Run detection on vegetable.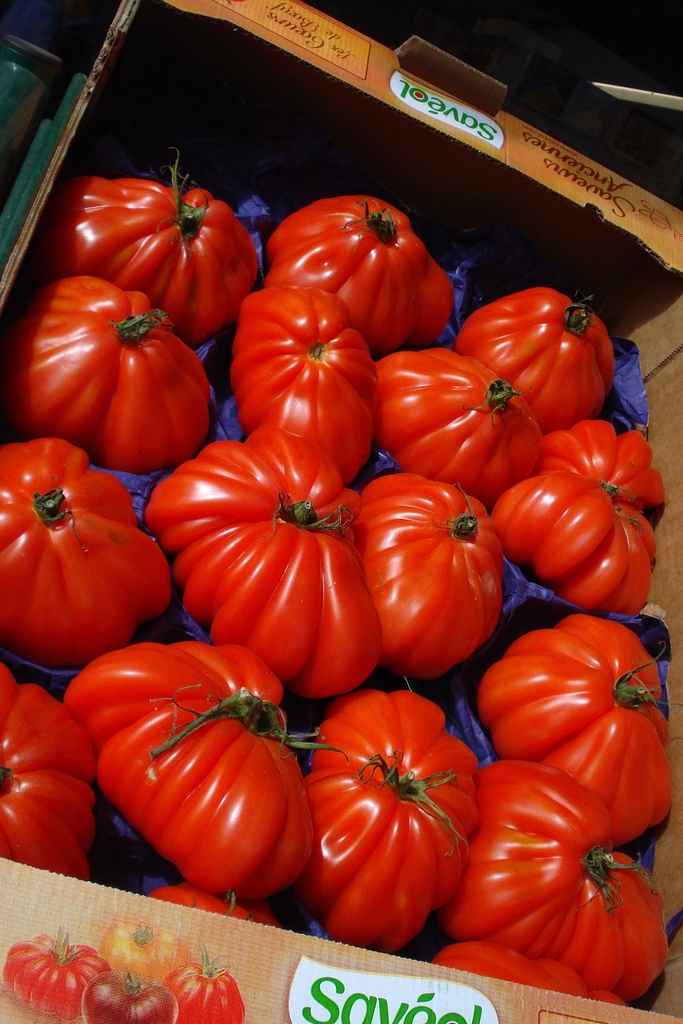
Result: (84, 967, 174, 1023).
